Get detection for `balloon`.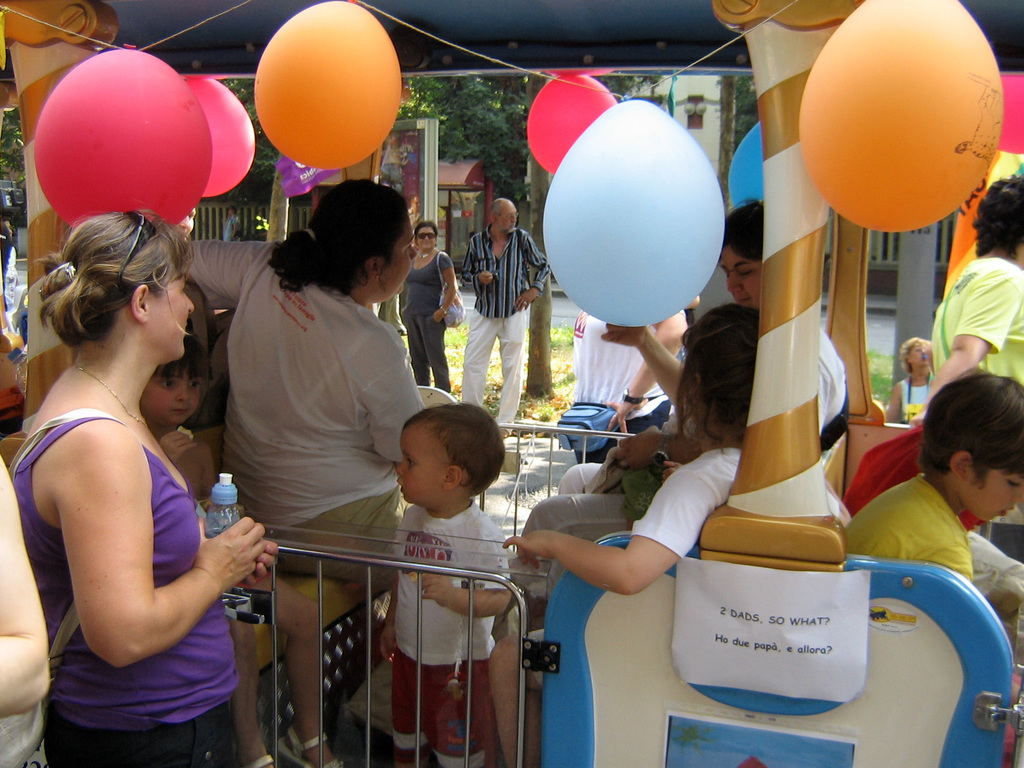
Detection: x1=255, y1=1, x2=401, y2=168.
